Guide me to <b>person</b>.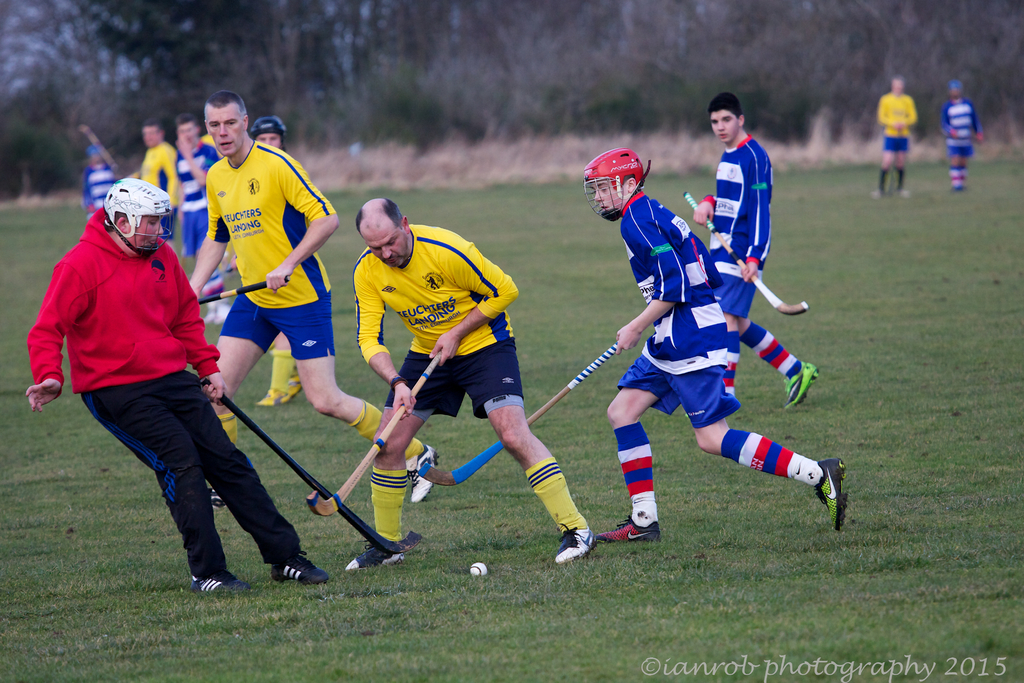
Guidance: pyautogui.locateOnScreen(694, 94, 818, 409).
